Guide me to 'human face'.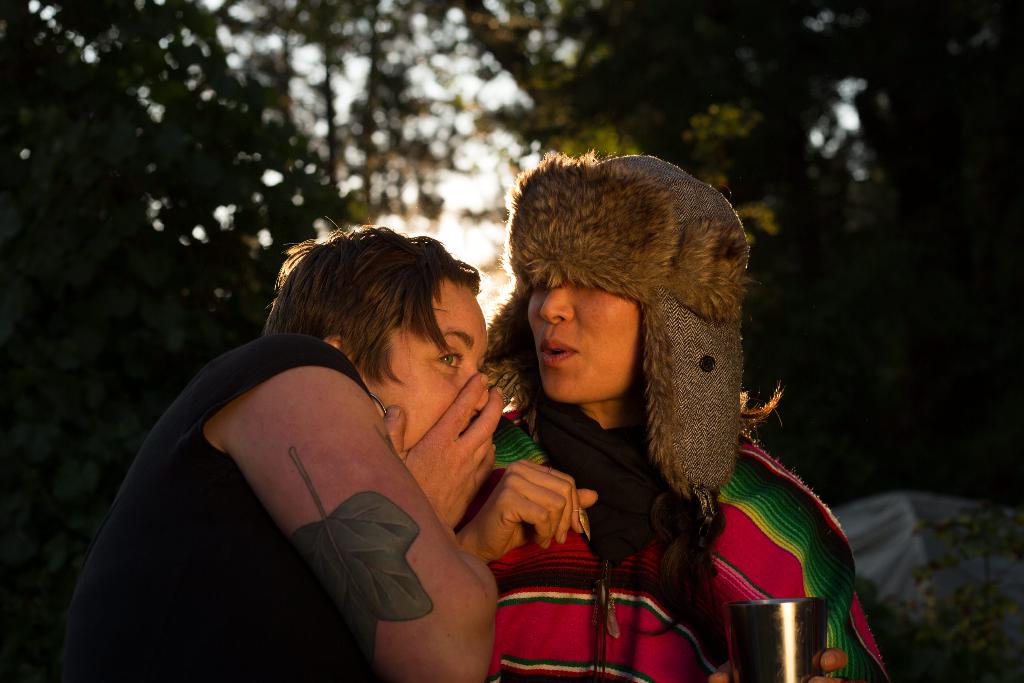
Guidance: detection(523, 268, 648, 411).
